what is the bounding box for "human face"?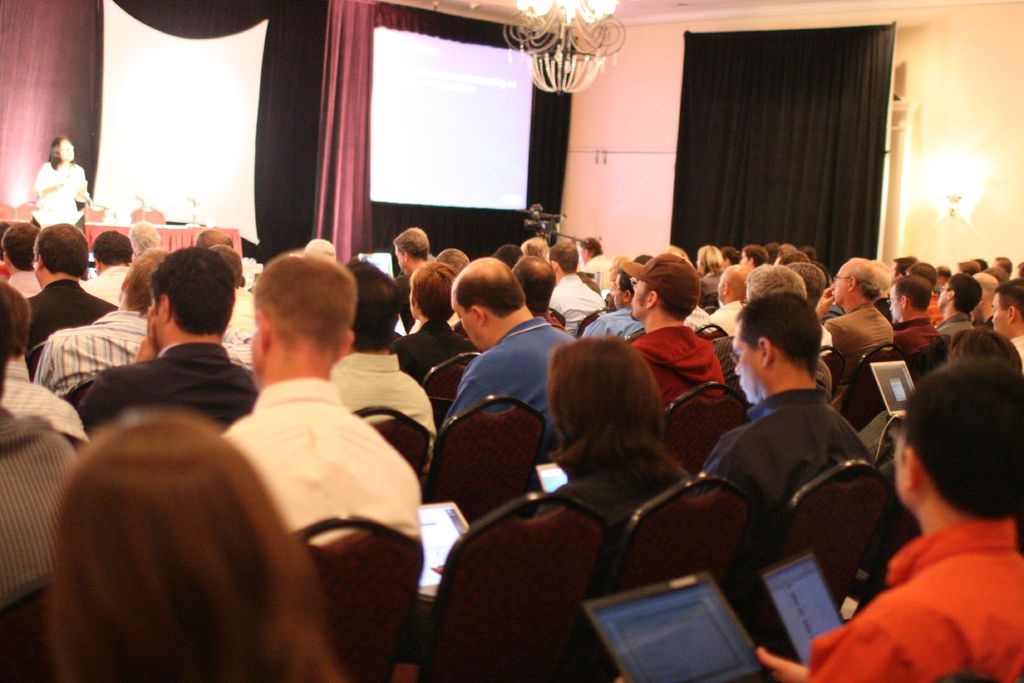
x1=609, y1=272, x2=624, y2=304.
